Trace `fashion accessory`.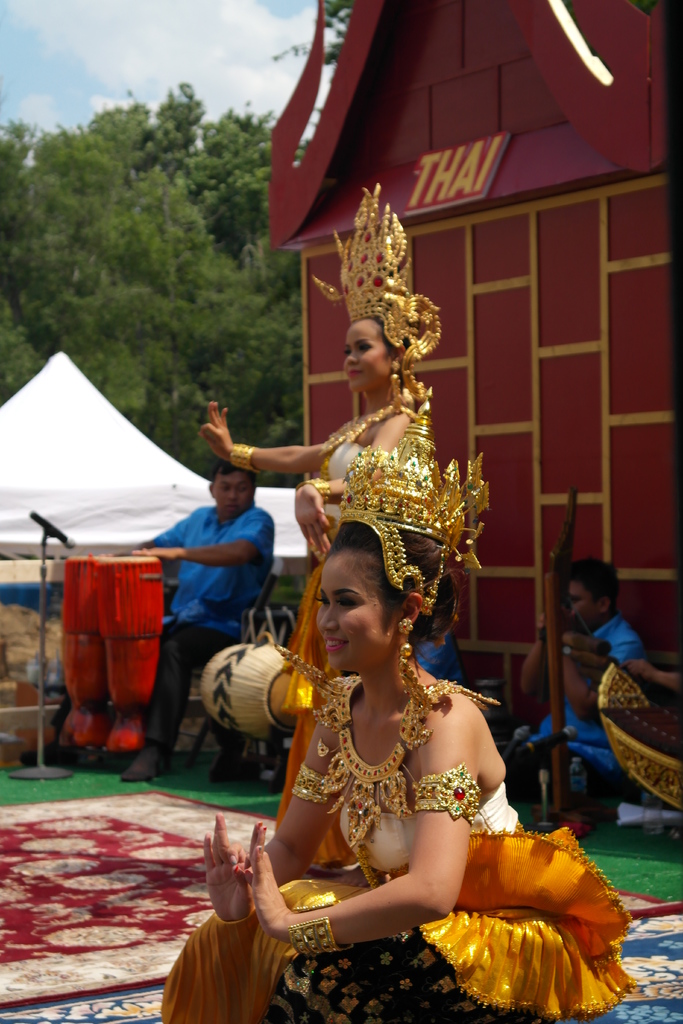
Traced to l=312, t=180, r=443, b=405.
